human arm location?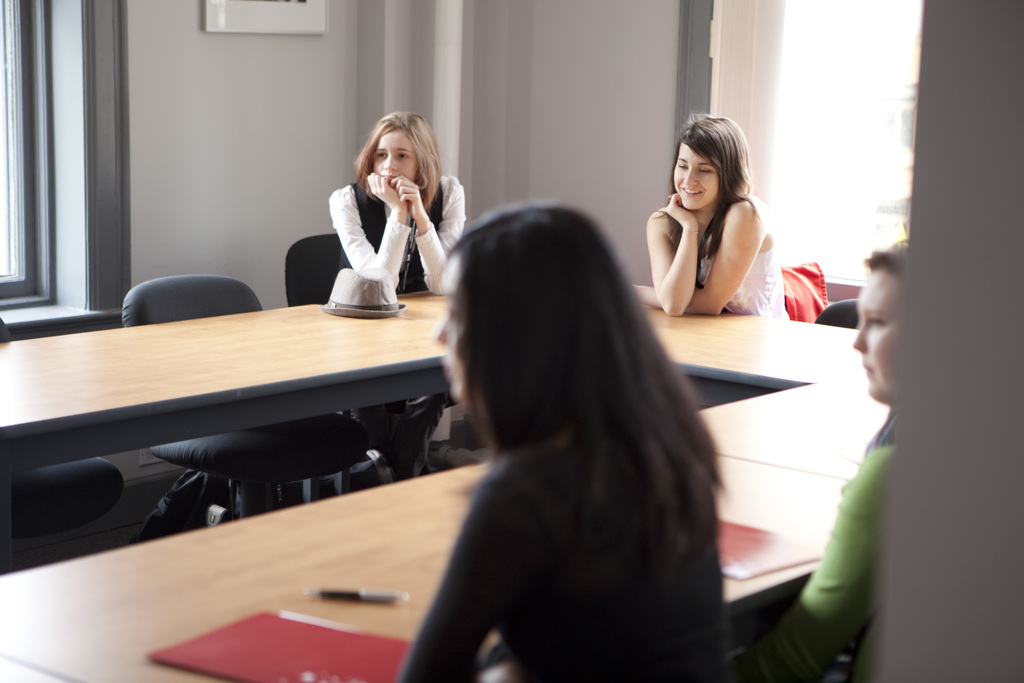
[left=325, top=163, right=414, bottom=300]
